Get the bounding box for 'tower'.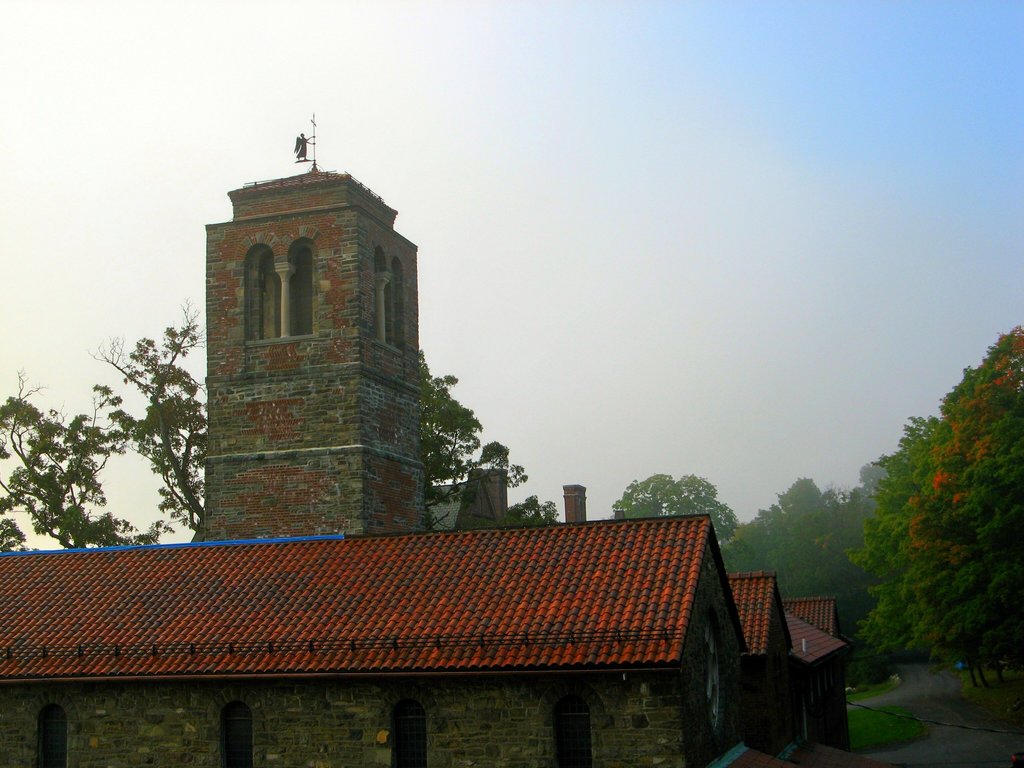
[left=204, top=120, right=425, bottom=540].
